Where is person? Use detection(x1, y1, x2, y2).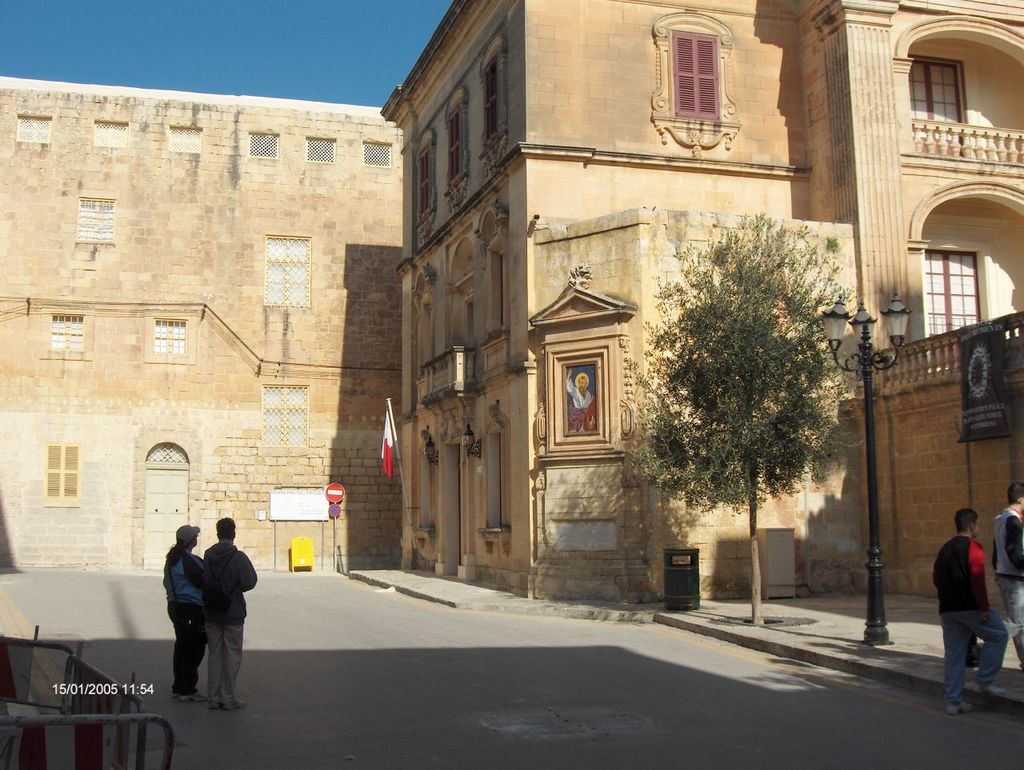
detection(933, 508, 1010, 711).
